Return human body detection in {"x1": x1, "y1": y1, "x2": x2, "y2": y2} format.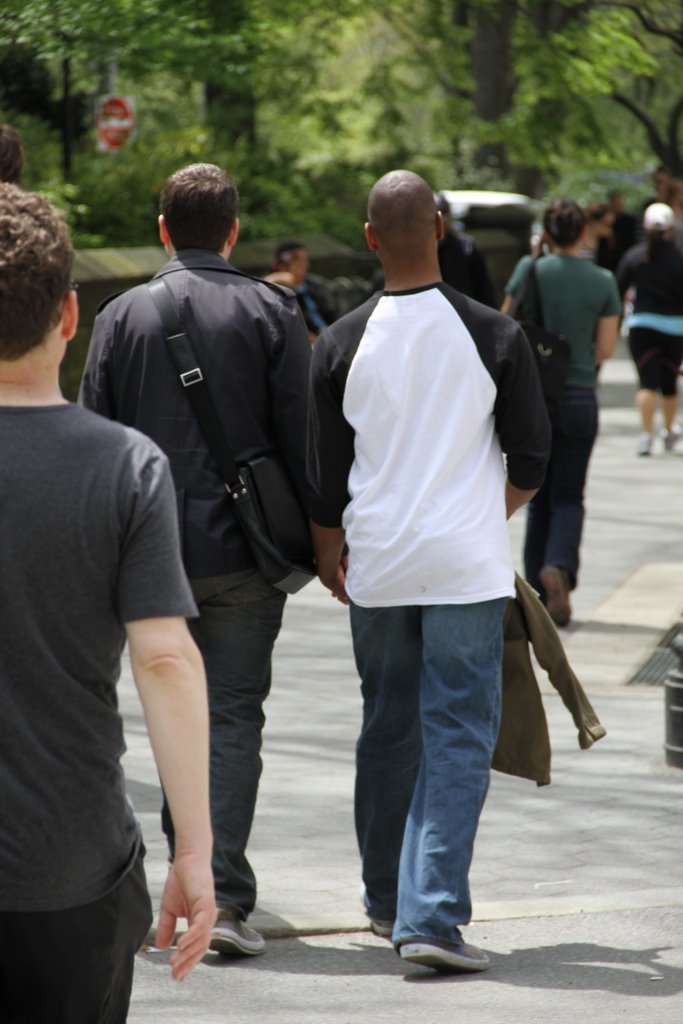
{"x1": 250, "y1": 235, "x2": 328, "y2": 335}.
